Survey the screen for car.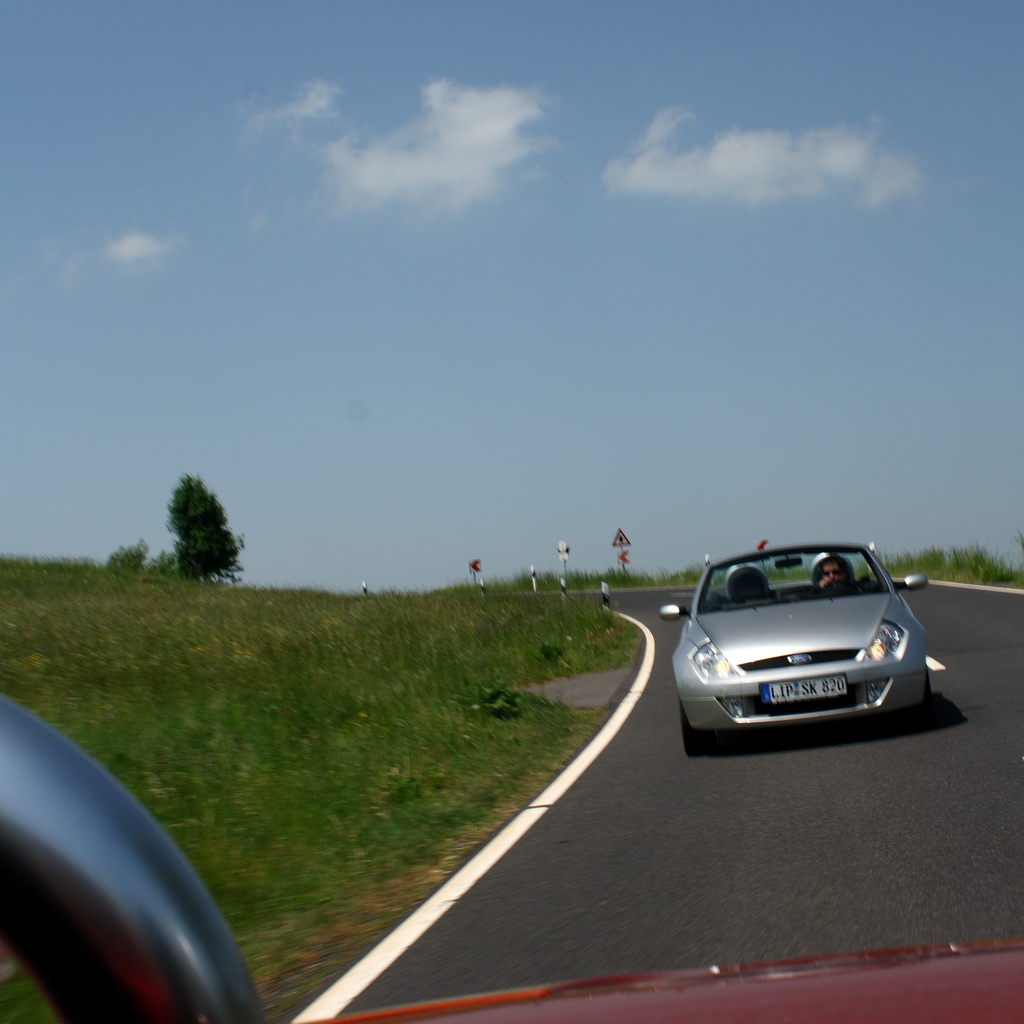
Survey found: {"x1": 654, "y1": 538, "x2": 938, "y2": 750}.
